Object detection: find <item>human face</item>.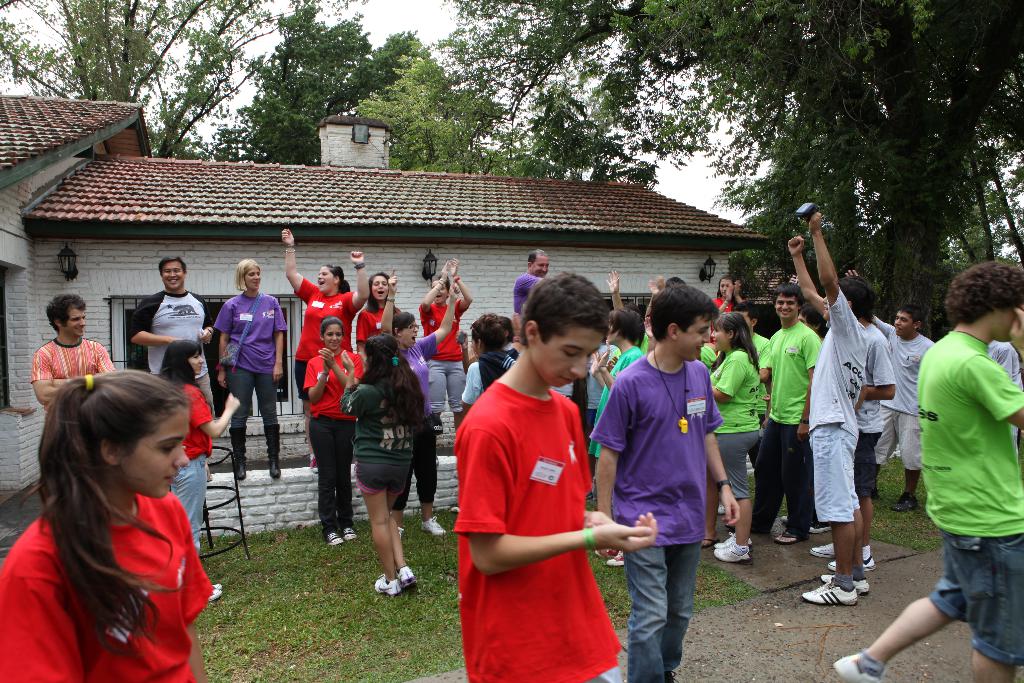
rect(533, 329, 605, 390).
